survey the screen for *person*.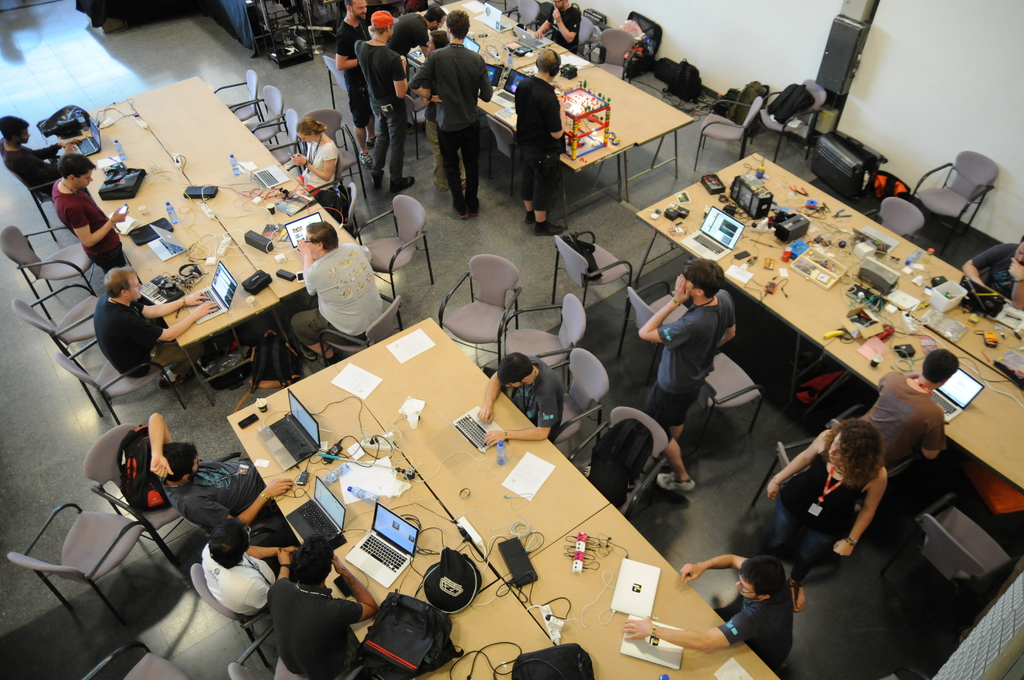
Survey found: left=961, top=234, right=1023, bottom=307.
